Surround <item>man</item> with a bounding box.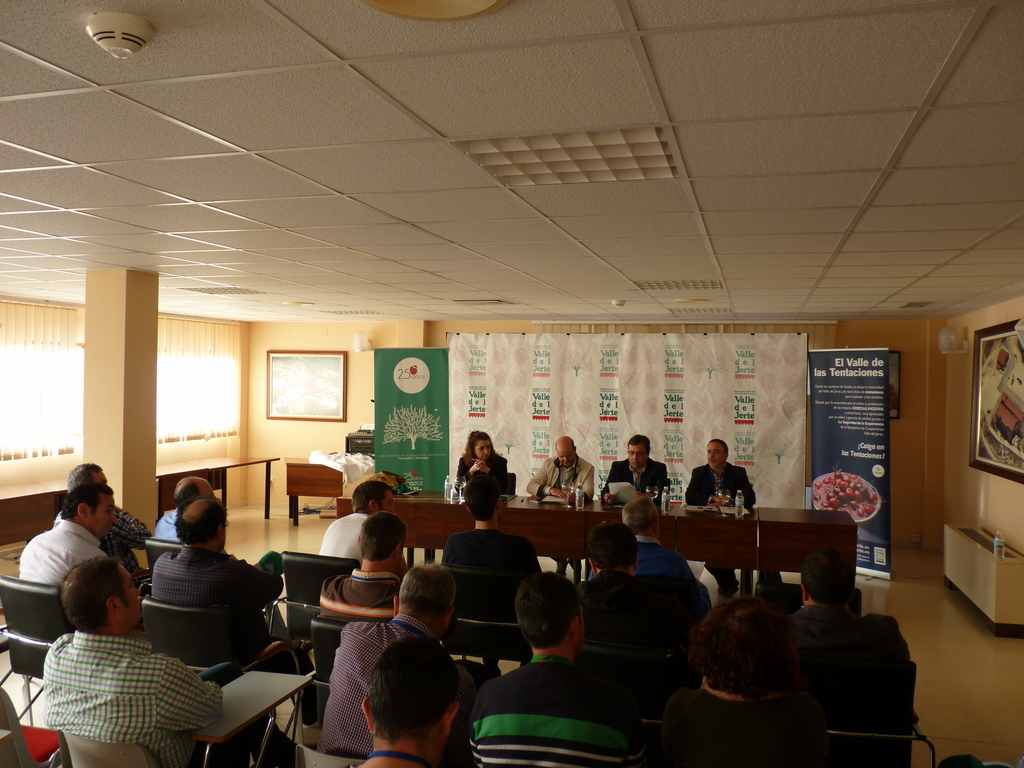
[596, 434, 676, 508].
